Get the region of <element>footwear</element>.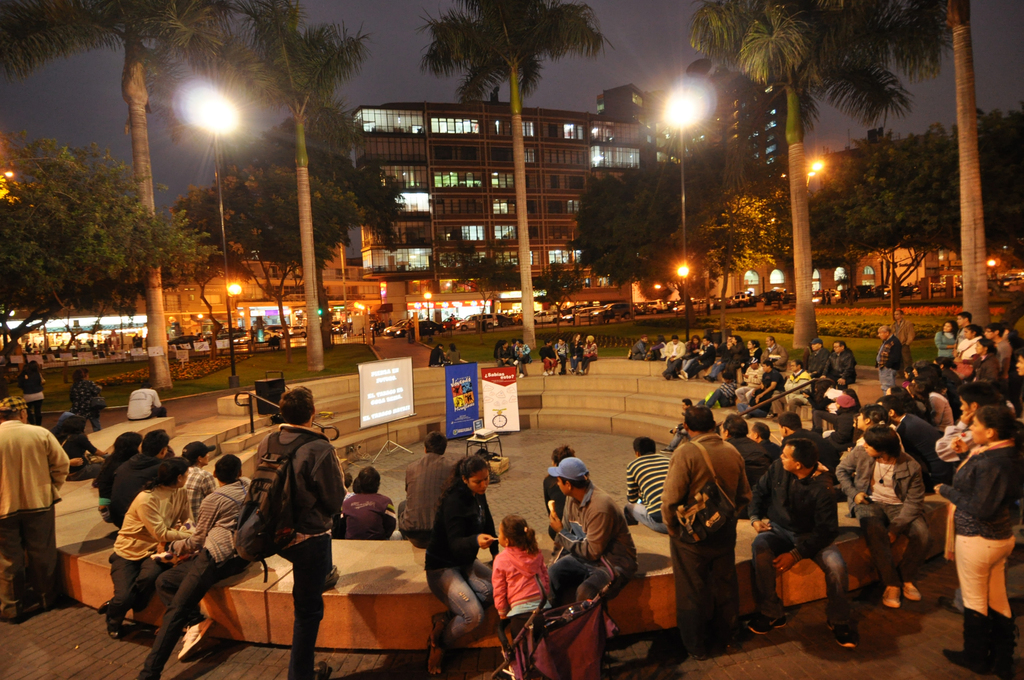
select_region(746, 613, 786, 634).
